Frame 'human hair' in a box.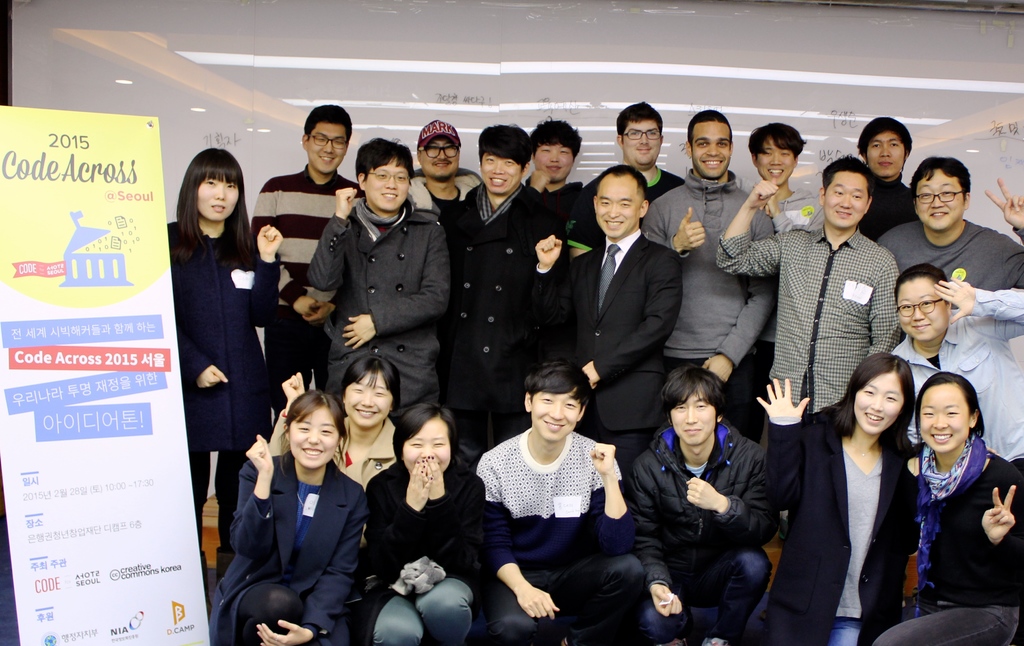
<box>531,118,584,160</box>.
